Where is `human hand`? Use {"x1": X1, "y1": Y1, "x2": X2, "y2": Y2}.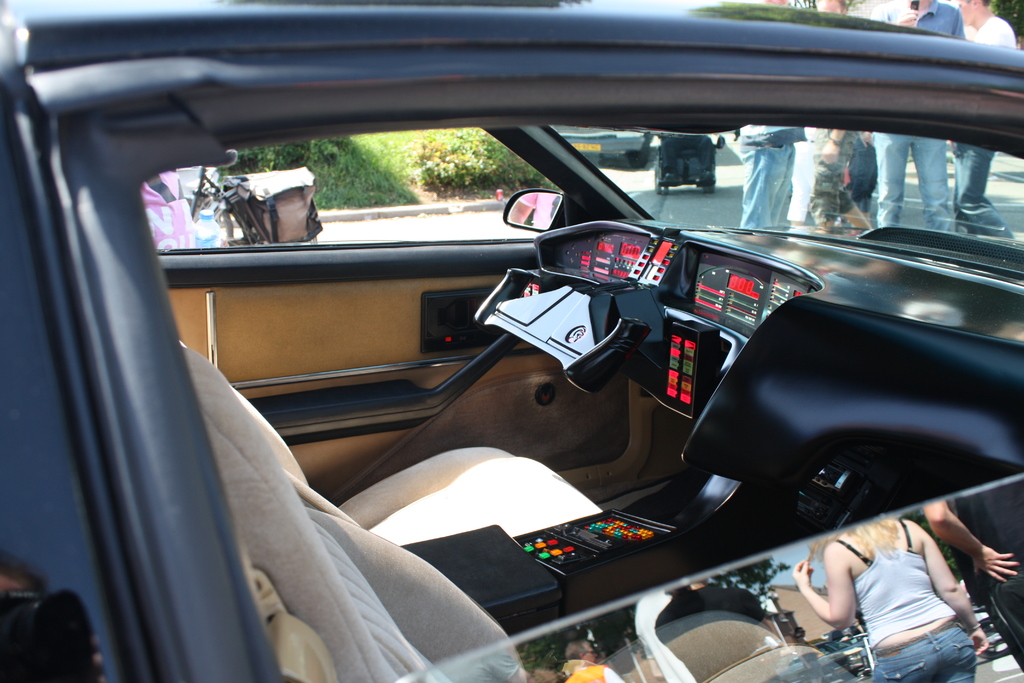
{"x1": 822, "y1": 138, "x2": 839, "y2": 164}.
